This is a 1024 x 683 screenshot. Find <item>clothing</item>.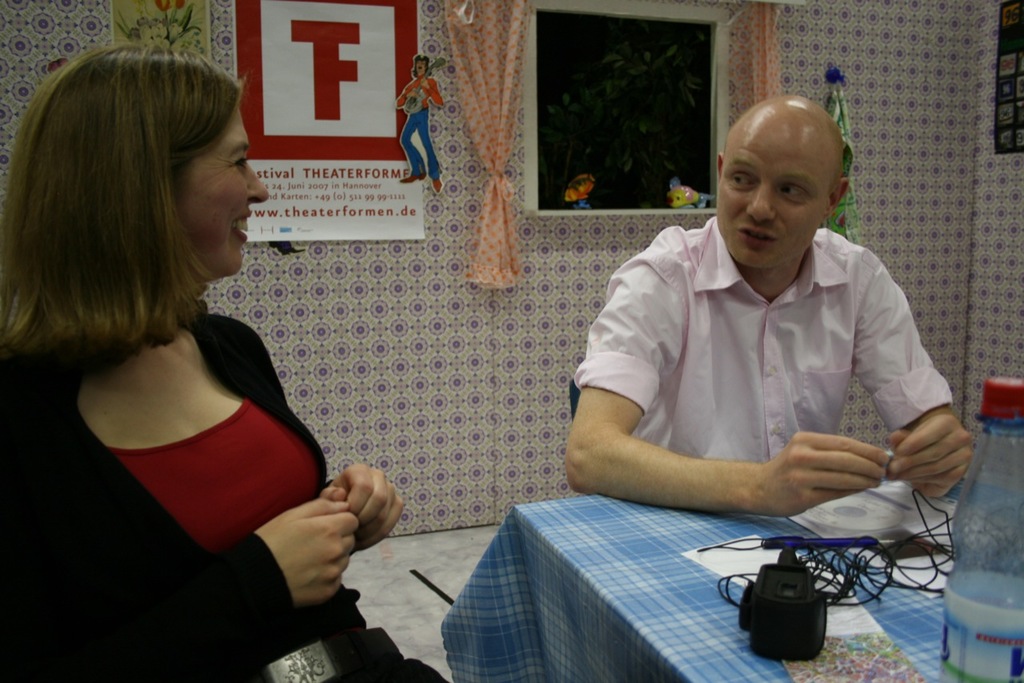
Bounding box: [1,298,458,682].
